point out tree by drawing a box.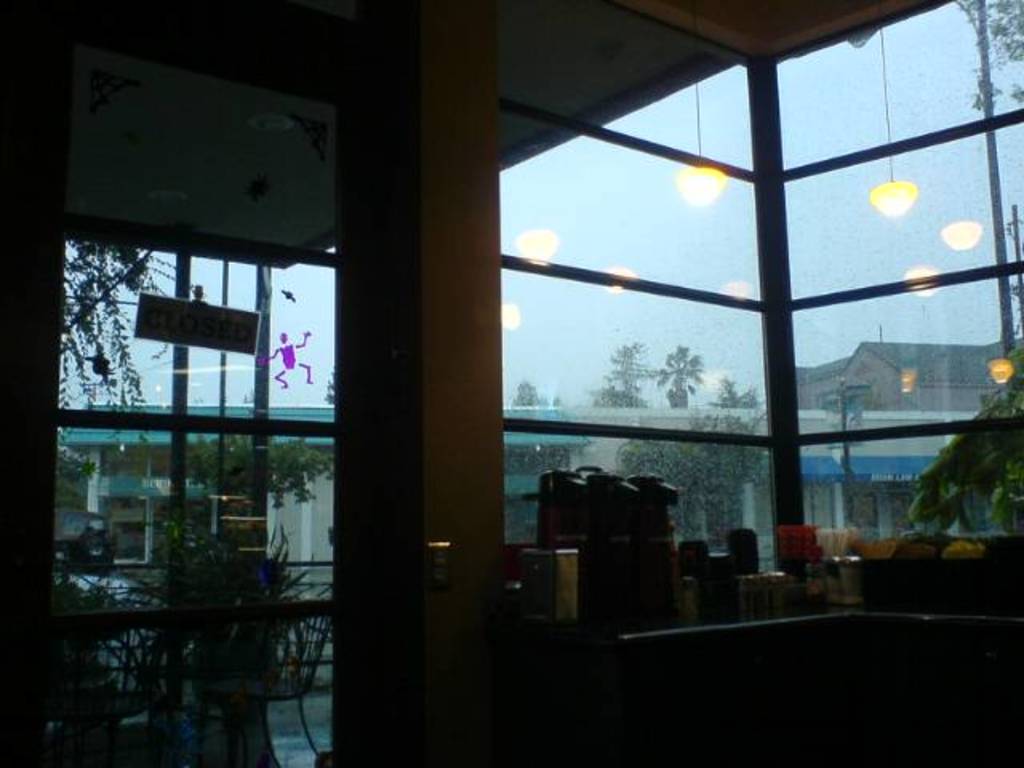
x1=187 y1=435 x2=339 y2=512.
